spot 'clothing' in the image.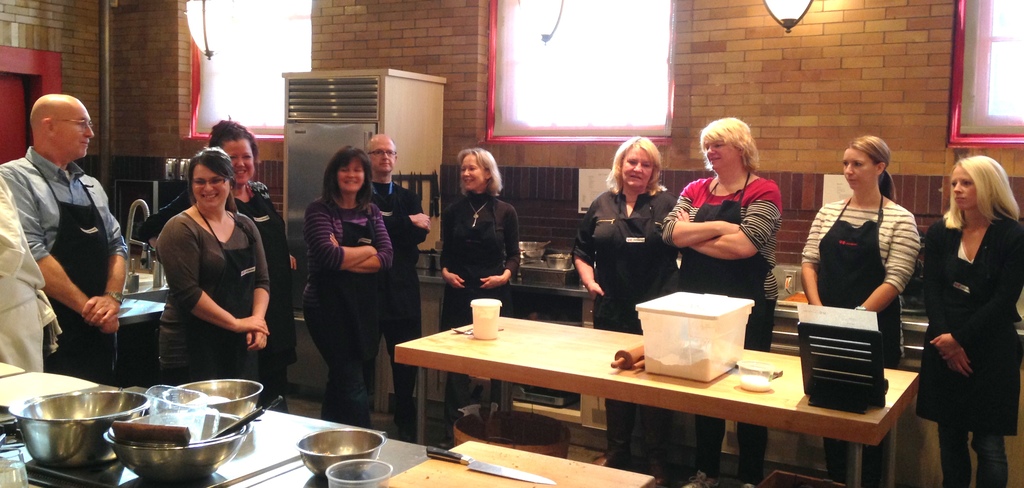
'clothing' found at pyautogui.locateOnScreen(152, 211, 270, 388).
